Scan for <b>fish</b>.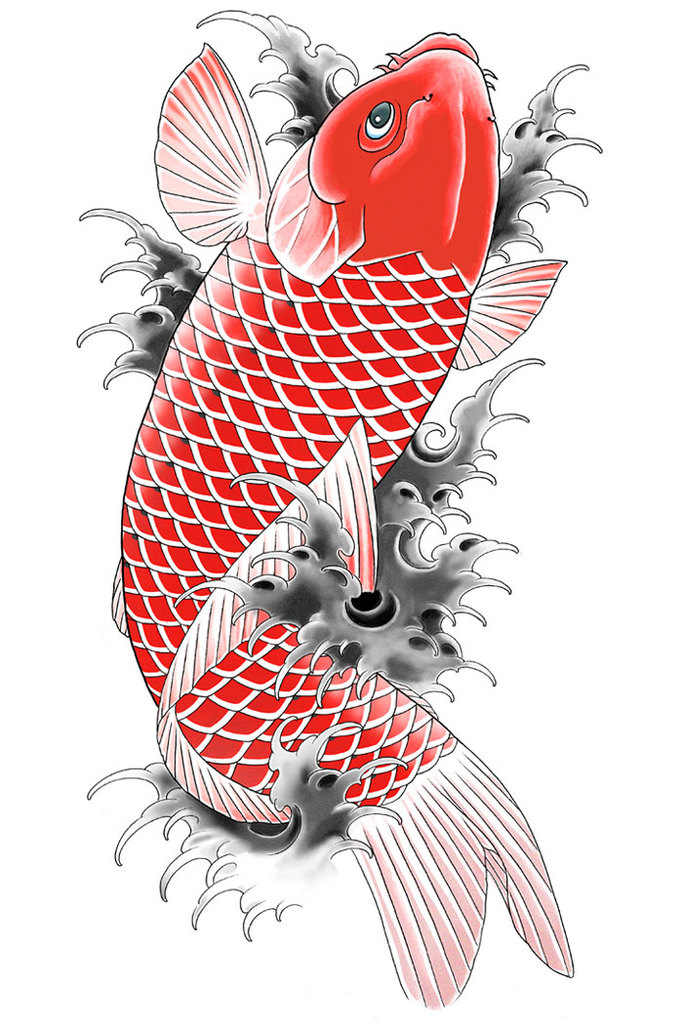
Scan result: {"left": 74, "top": 8, "right": 608, "bottom": 1010}.
